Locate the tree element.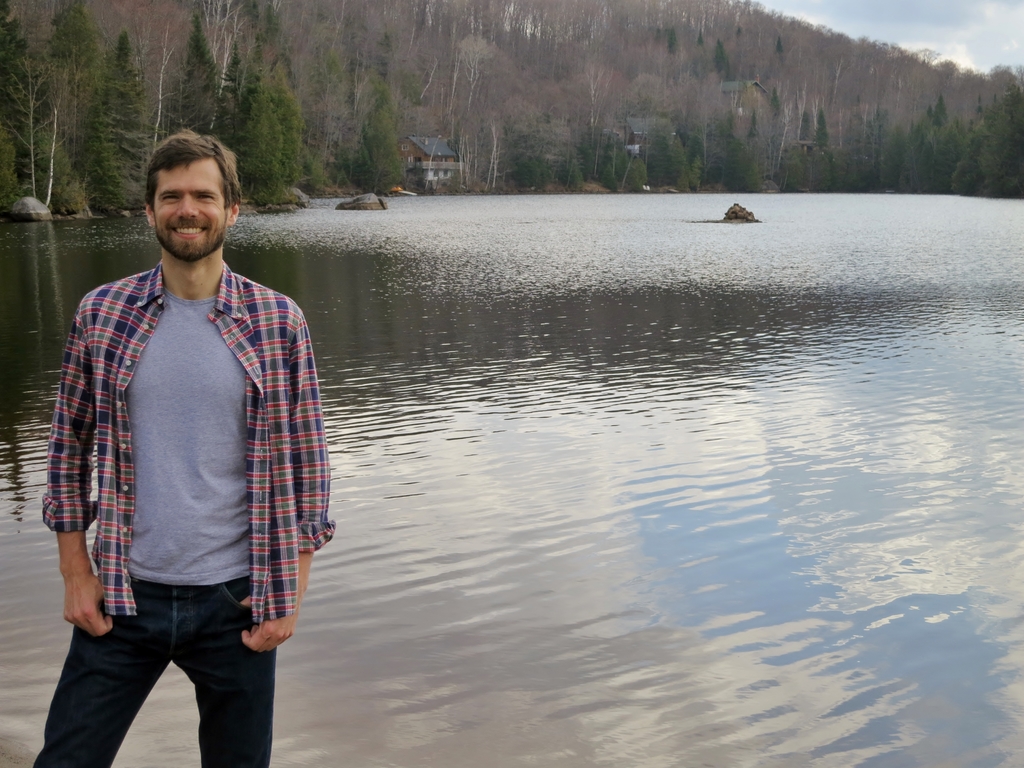
Element bbox: pyautogui.locateOnScreen(712, 39, 731, 81).
